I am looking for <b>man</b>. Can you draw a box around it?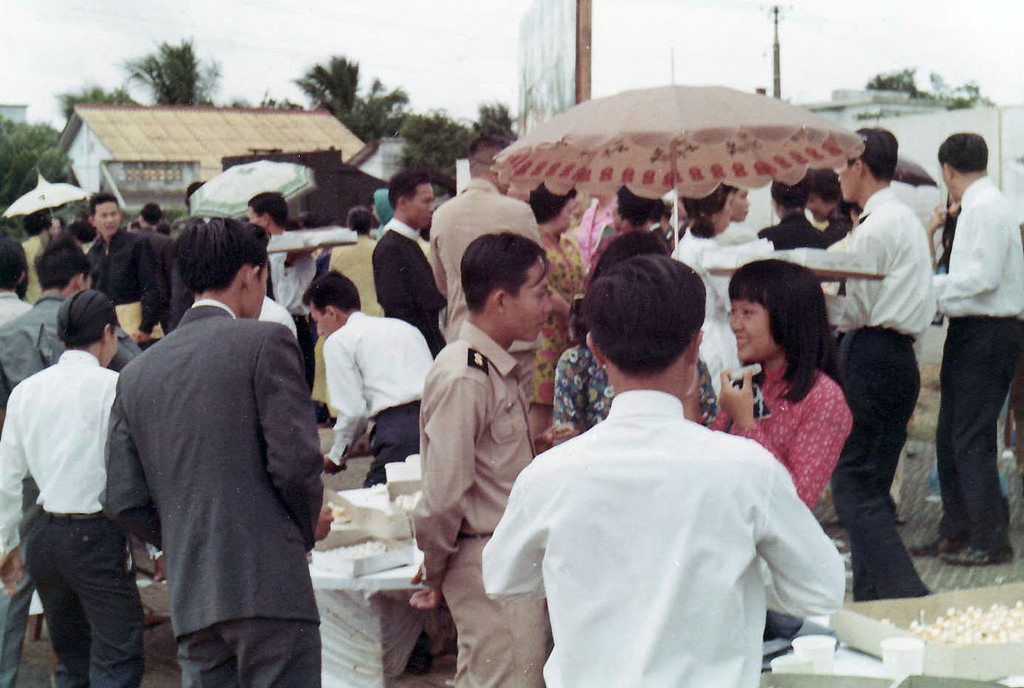
Sure, the bounding box is (99, 211, 336, 687).
